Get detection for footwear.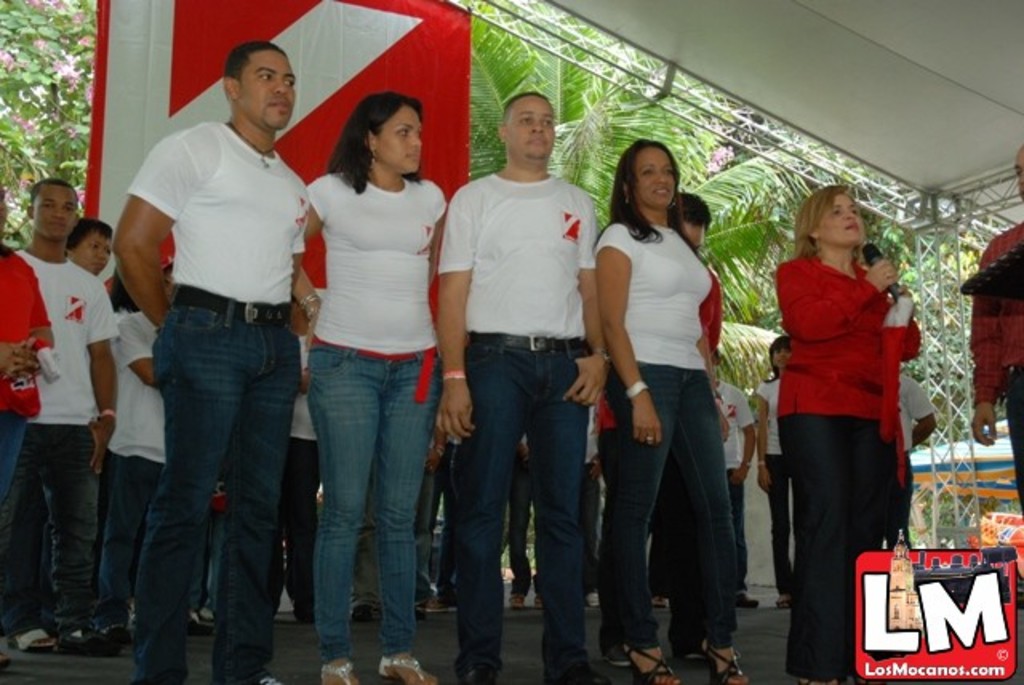
Detection: crop(530, 591, 546, 610).
